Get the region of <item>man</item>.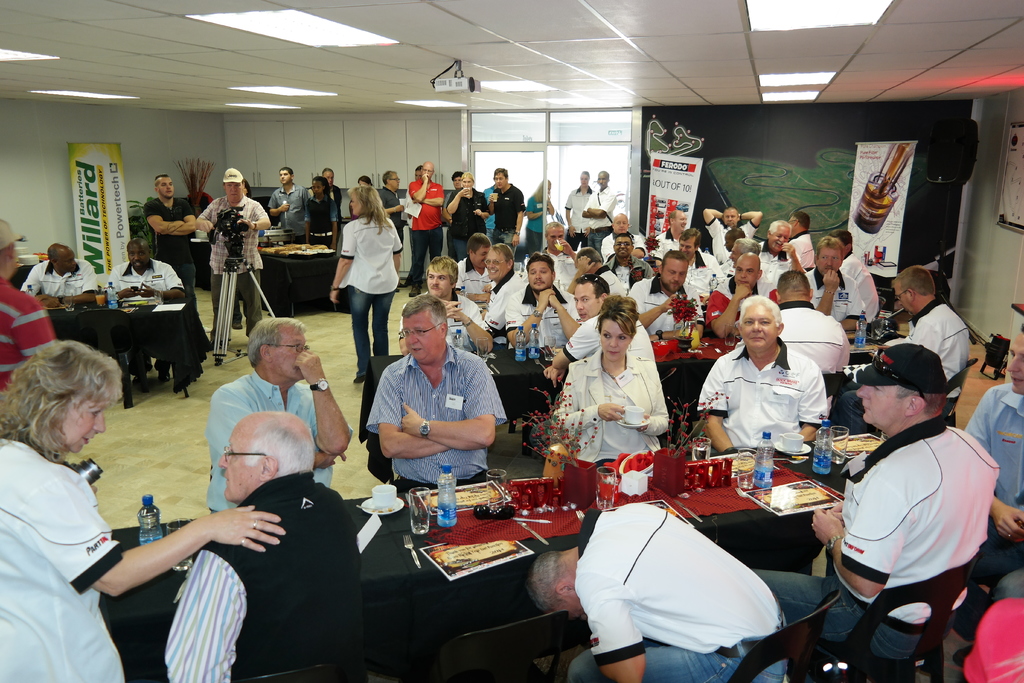
(x1=541, y1=274, x2=657, y2=387).
